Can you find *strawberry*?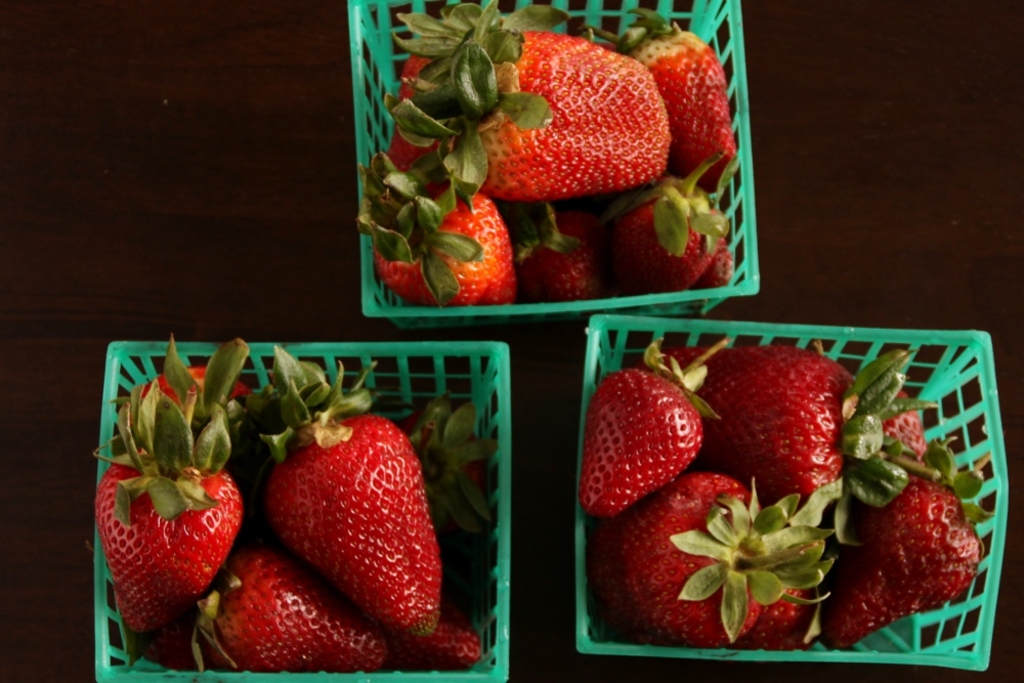
Yes, bounding box: left=103, top=323, right=282, bottom=651.
